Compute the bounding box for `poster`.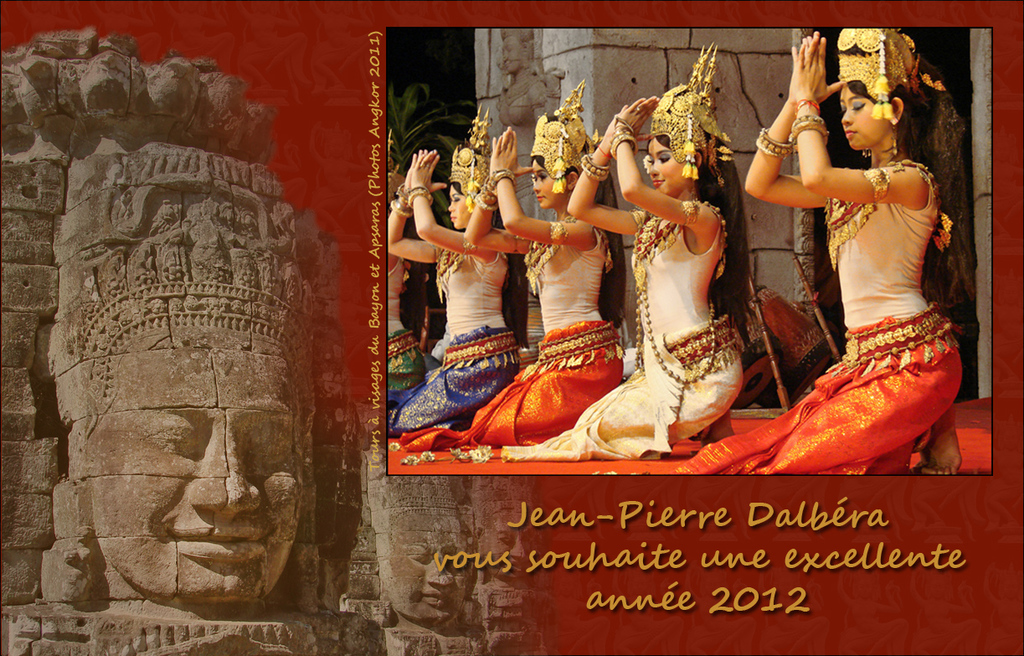
l=0, t=2, r=1023, b=655.
